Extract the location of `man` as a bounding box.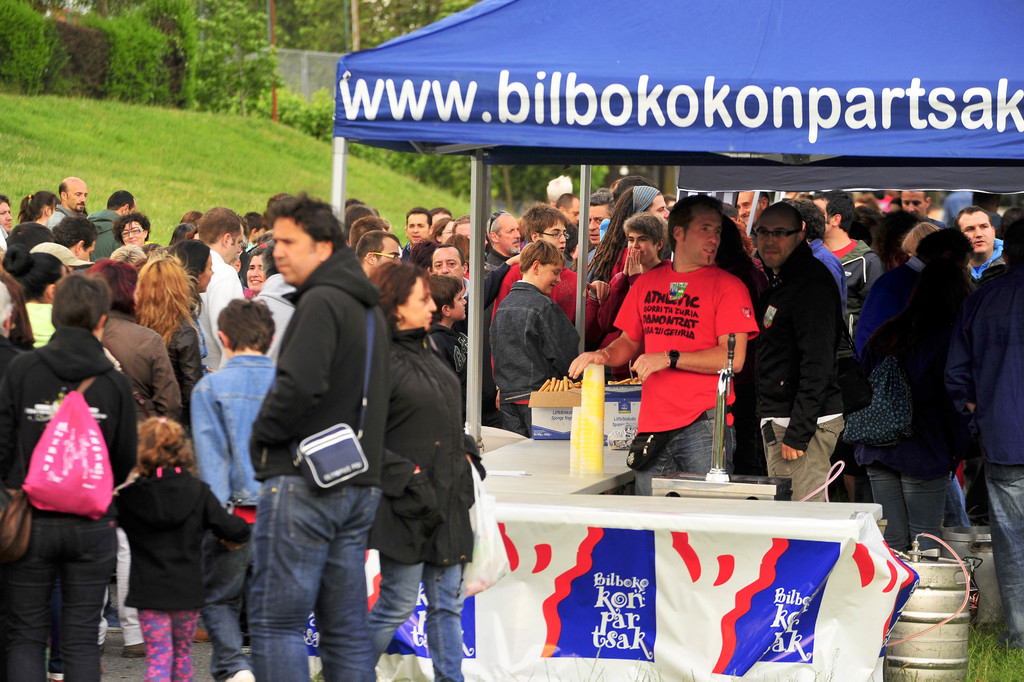
(x1=495, y1=237, x2=576, y2=422).
